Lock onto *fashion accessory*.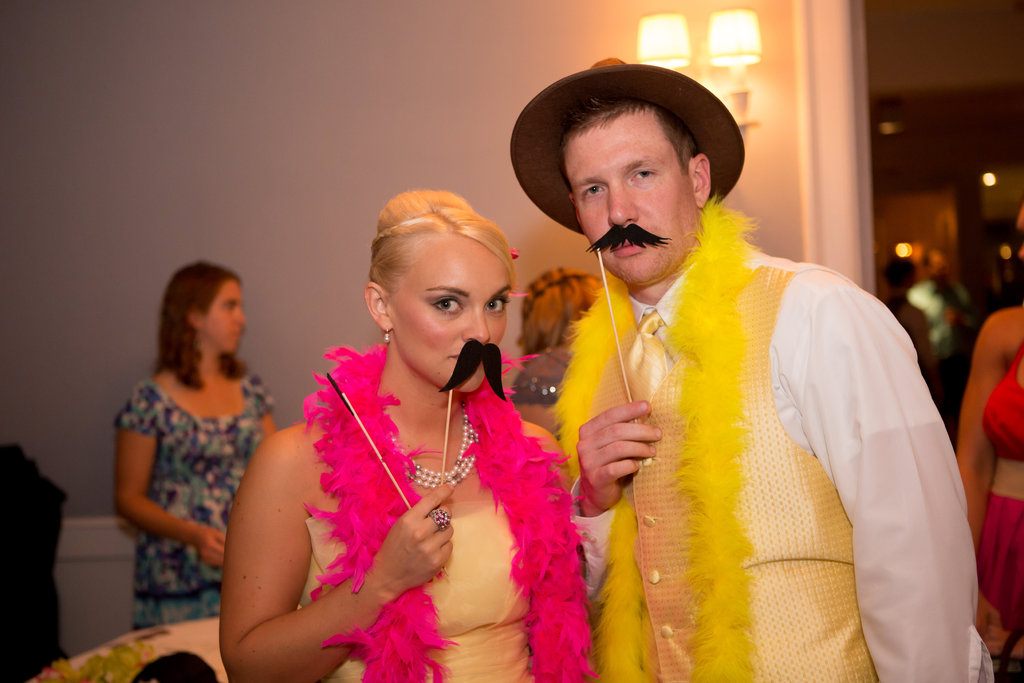
Locked: {"x1": 405, "y1": 403, "x2": 477, "y2": 487}.
